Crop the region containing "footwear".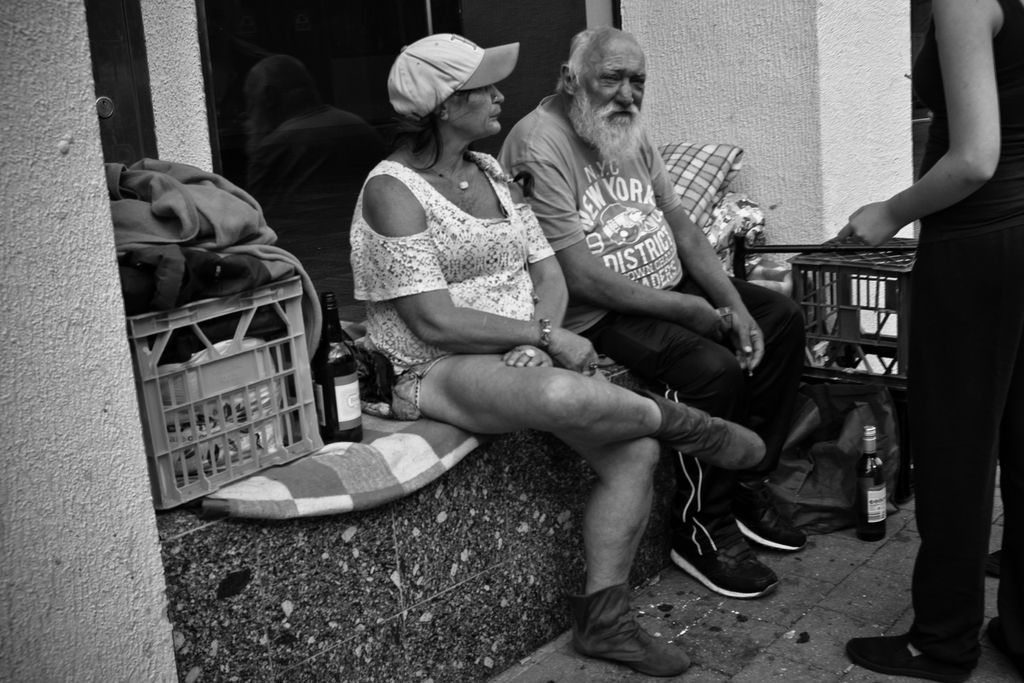
Crop region: BBox(988, 552, 1004, 580).
